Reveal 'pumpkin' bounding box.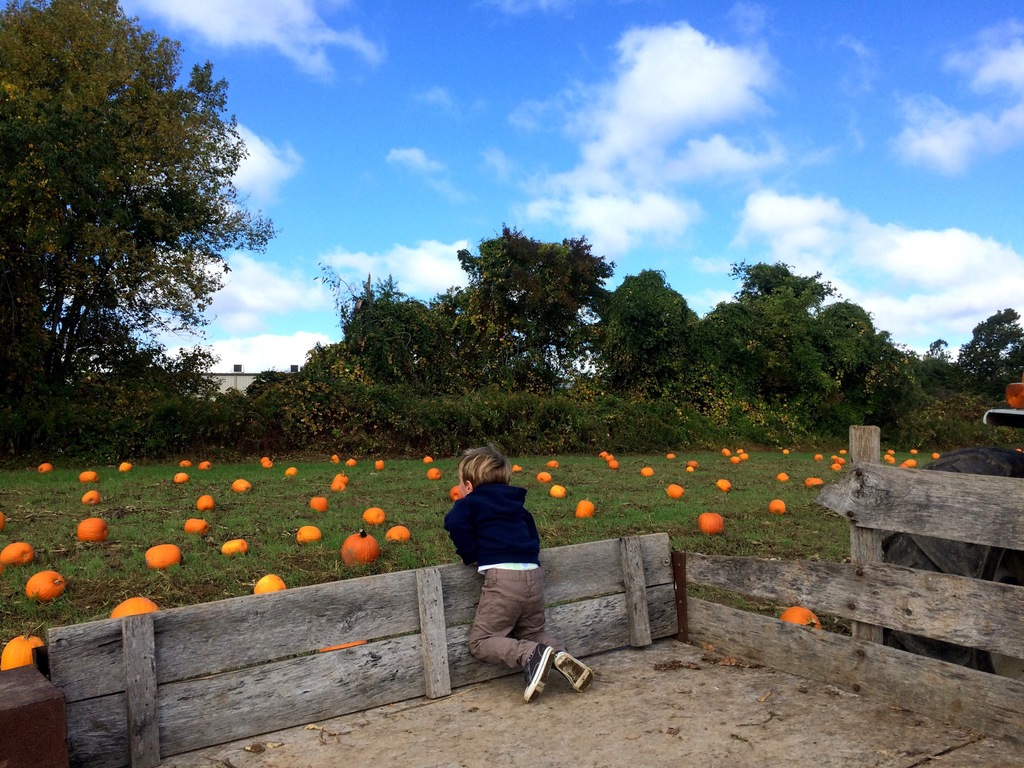
Revealed: <bbox>883, 452, 888, 462</bbox>.
